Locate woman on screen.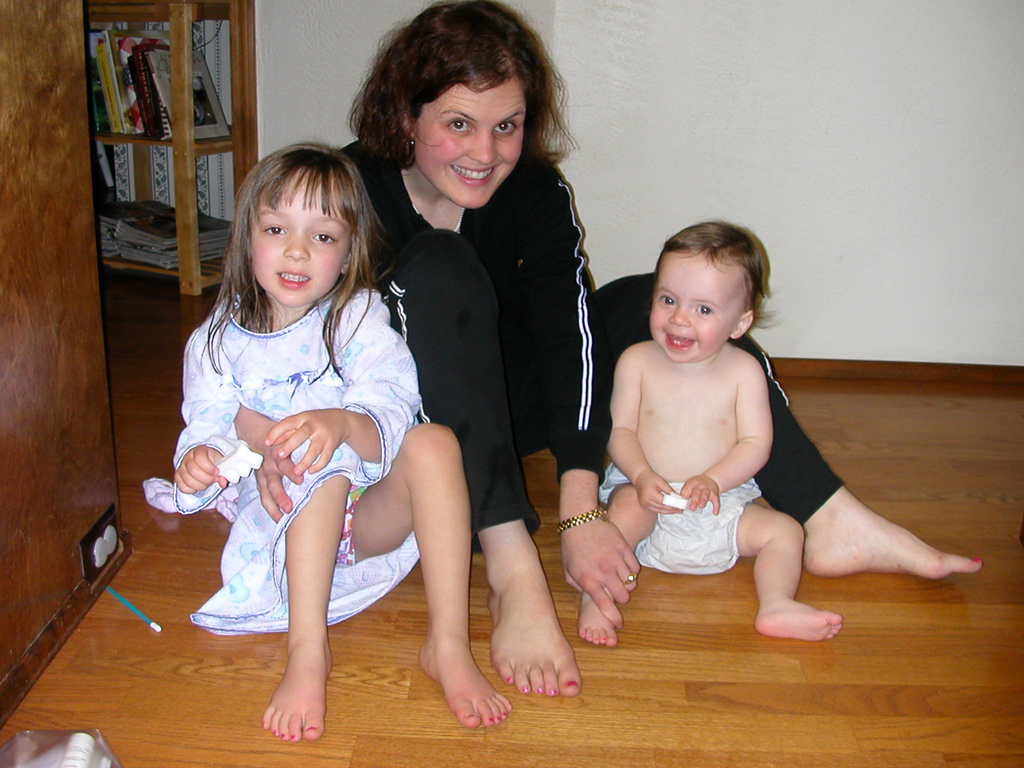
On screen at (230, 0, 986, 700).
